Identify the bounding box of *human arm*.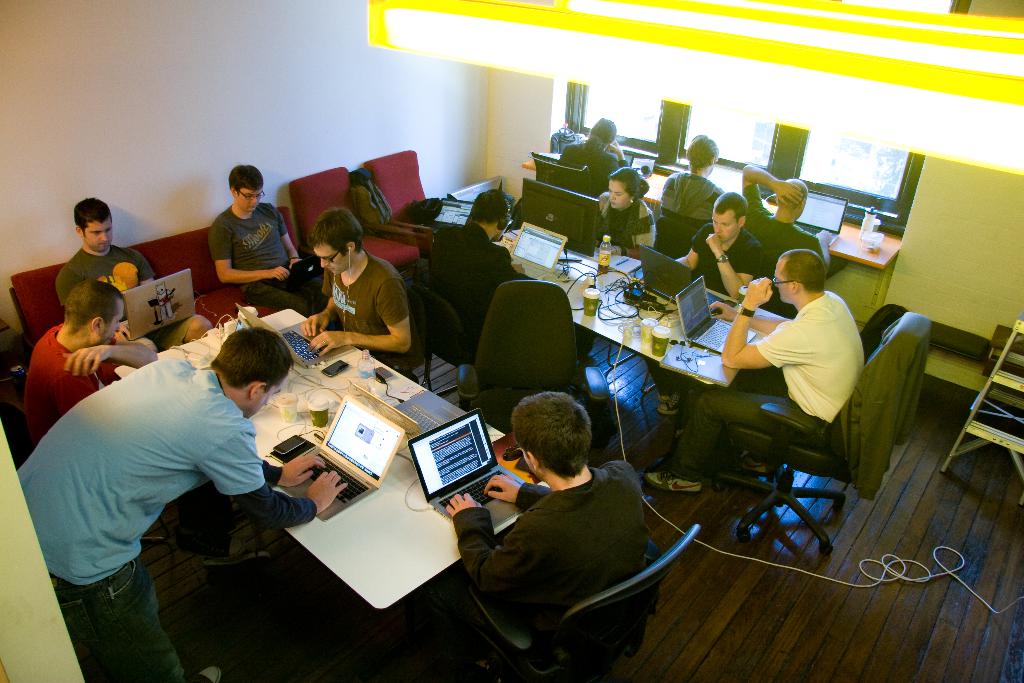
crop(702, 298, 787, 338).
